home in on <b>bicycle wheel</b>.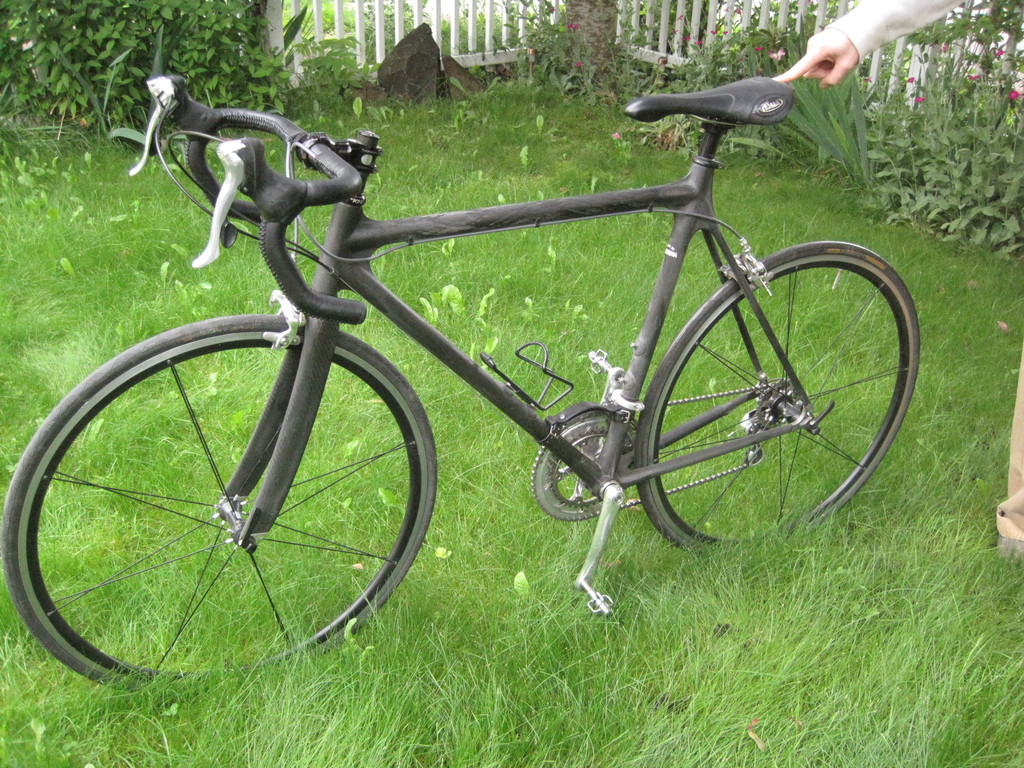
Homed in at rect(620, 233, 916, 557).
